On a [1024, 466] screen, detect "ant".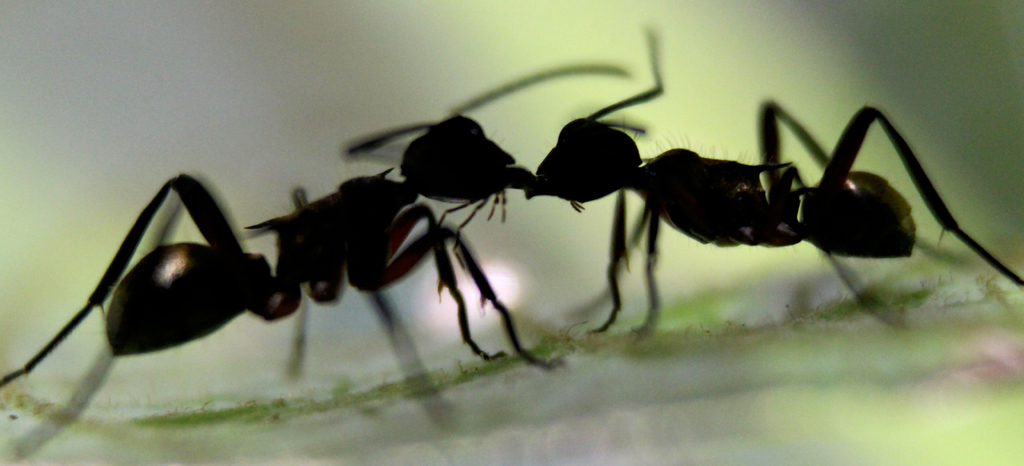
BBox(0, 64, 632, 407).
